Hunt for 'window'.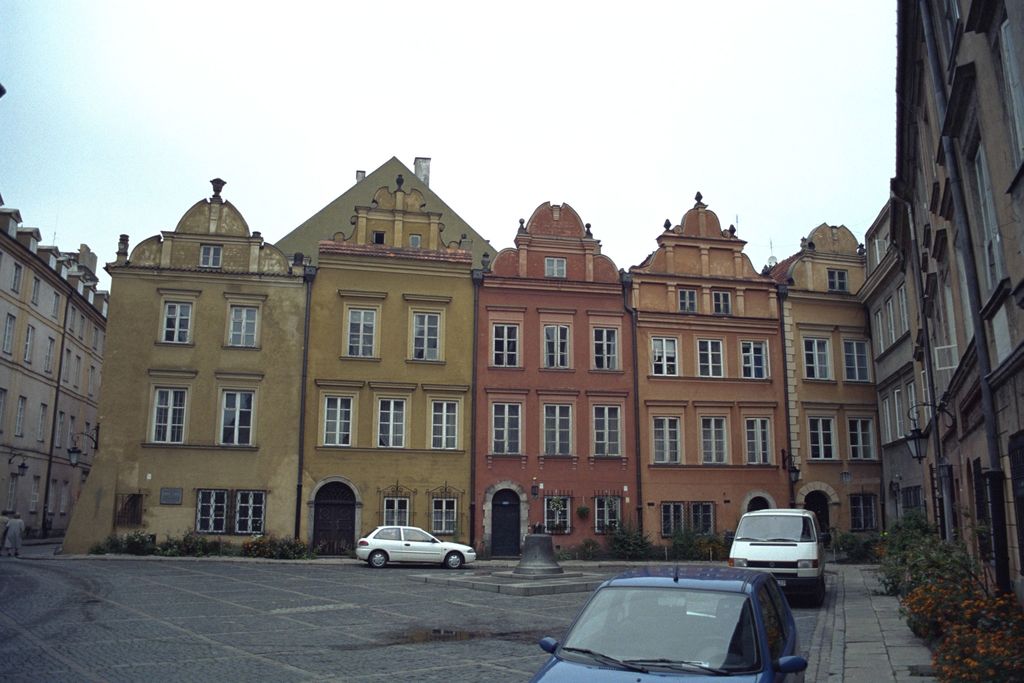
Hunted down at [834, 331, 874, 384].
